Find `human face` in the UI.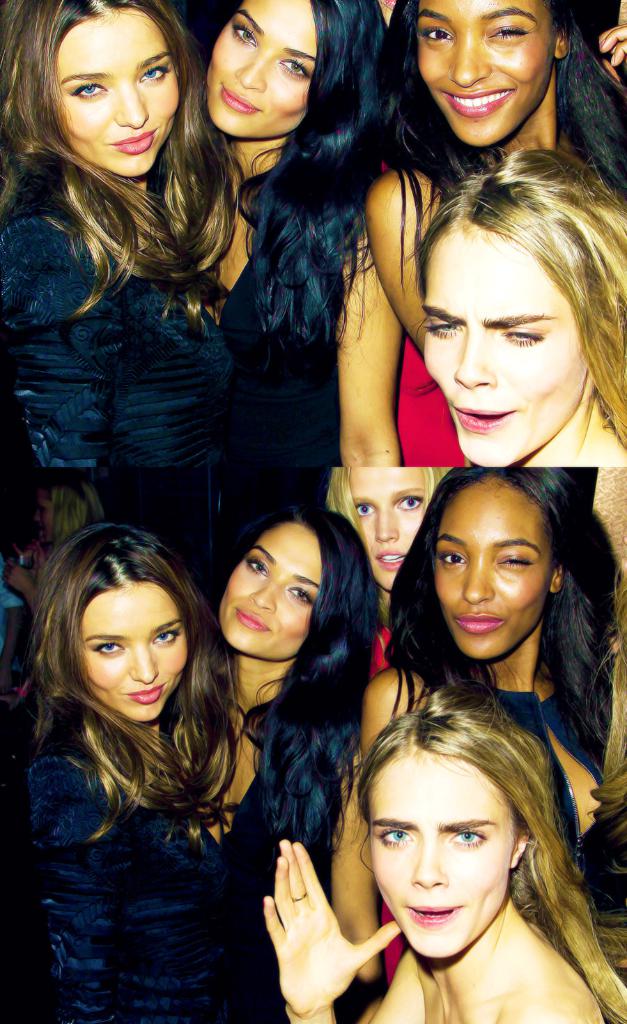
UI element at <box>199,0,321,135</box>.
